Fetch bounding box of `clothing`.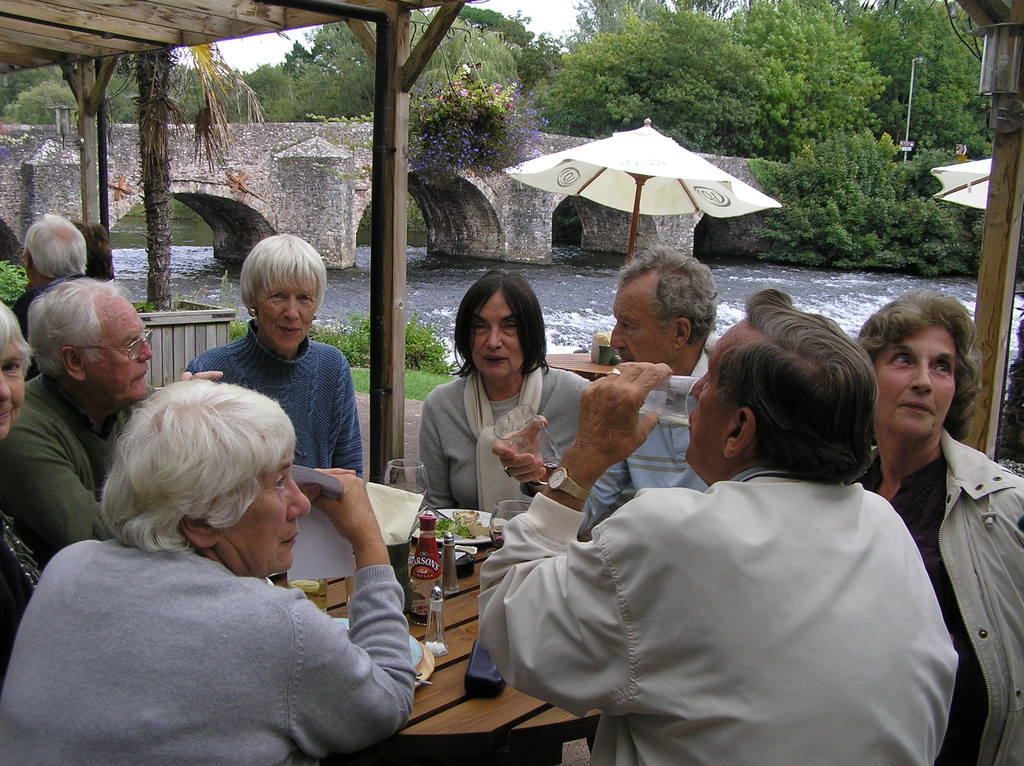
Bbox: 46,495,404,751.
